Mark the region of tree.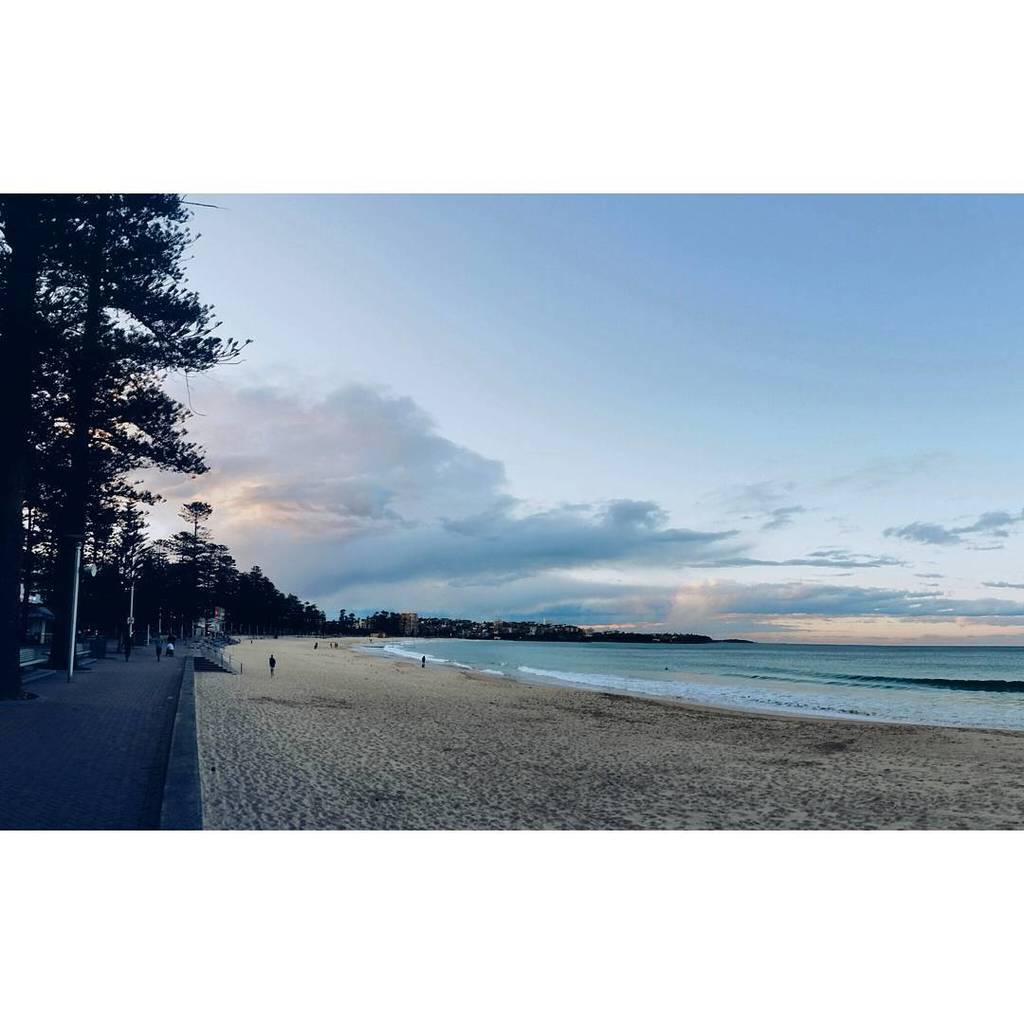
Region: rect(260, 568, 380, 639).
